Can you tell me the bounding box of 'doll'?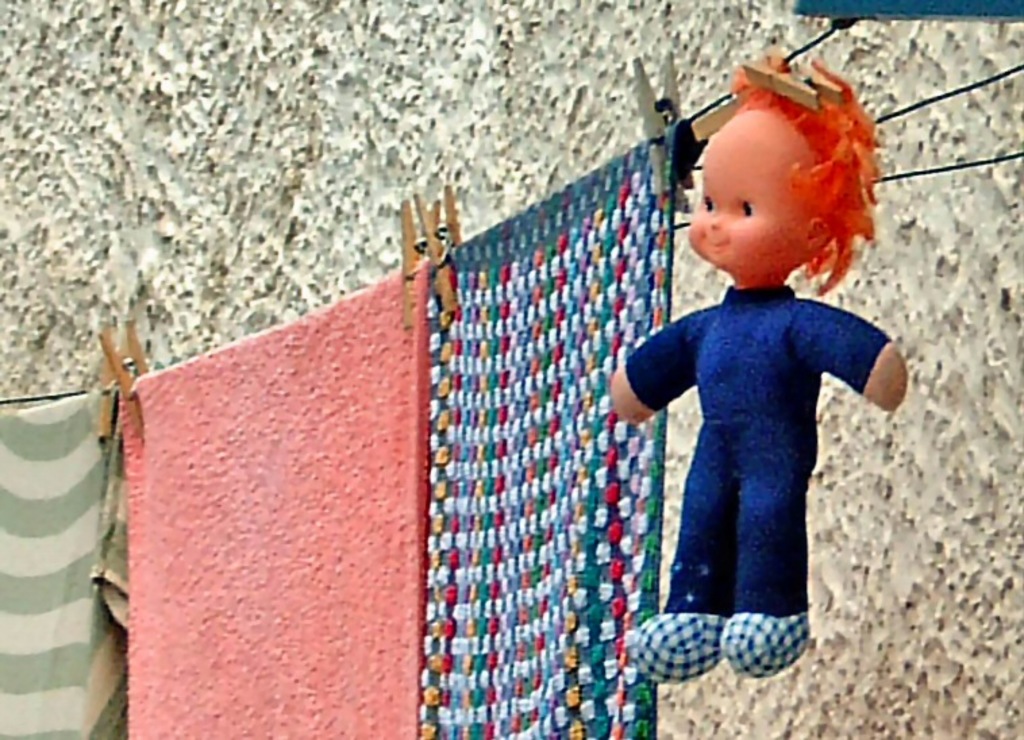
box(585, 81, 889, 674).
